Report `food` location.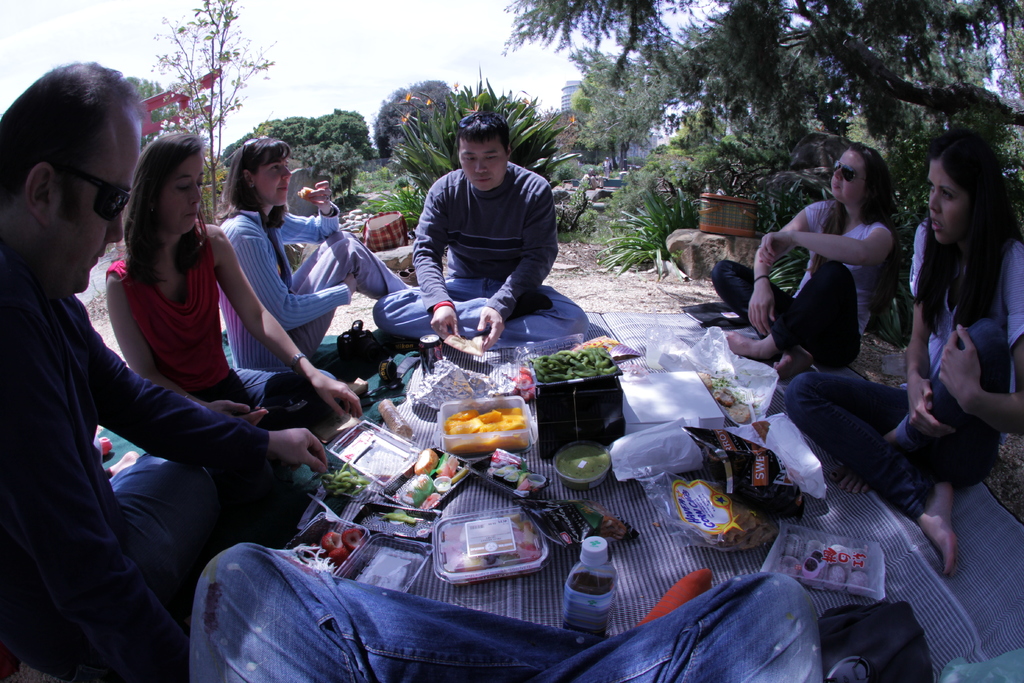
Report: [698, 372, 764, 426].
